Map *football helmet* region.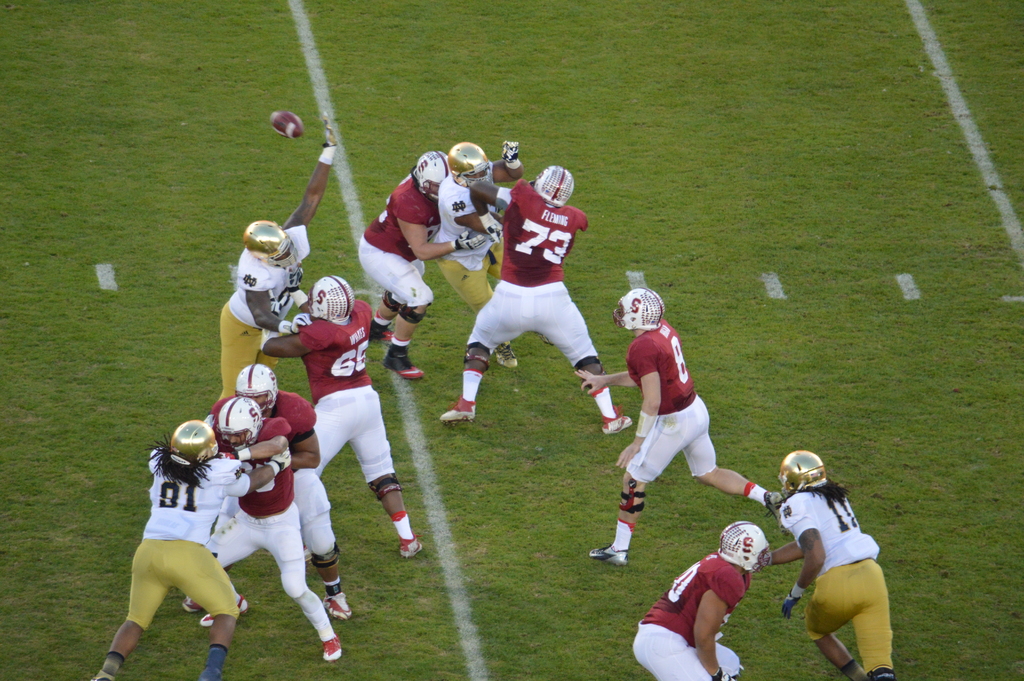
Mapped to [165, 418, 220, 466].
